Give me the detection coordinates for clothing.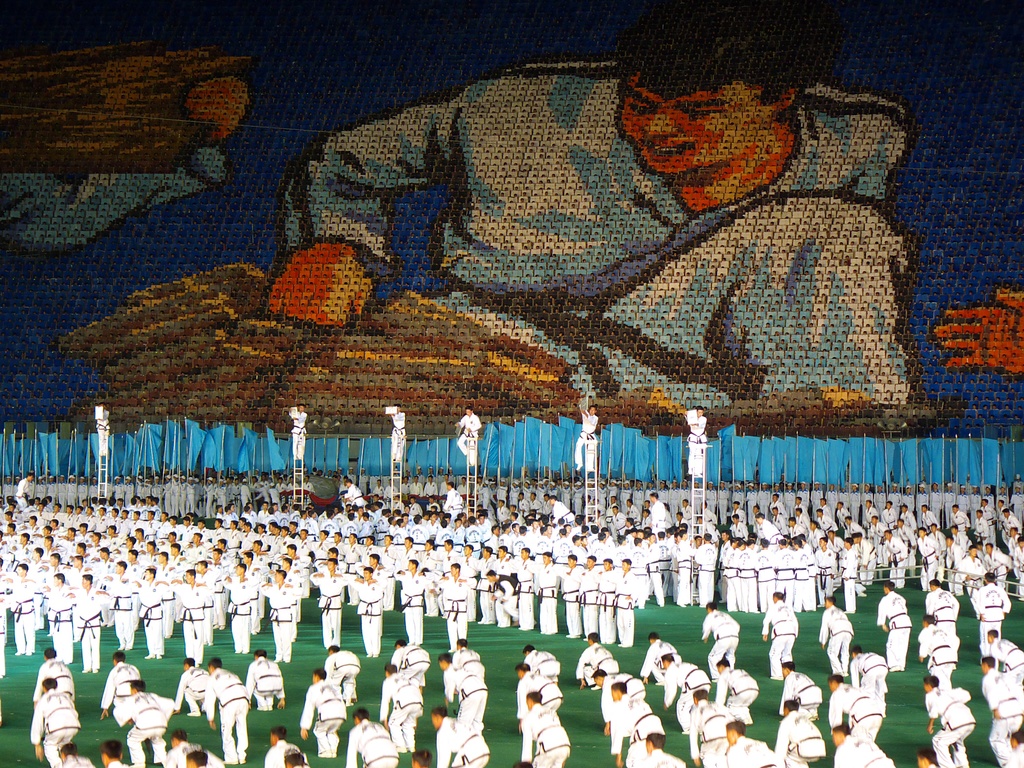
40/596/66/662.
